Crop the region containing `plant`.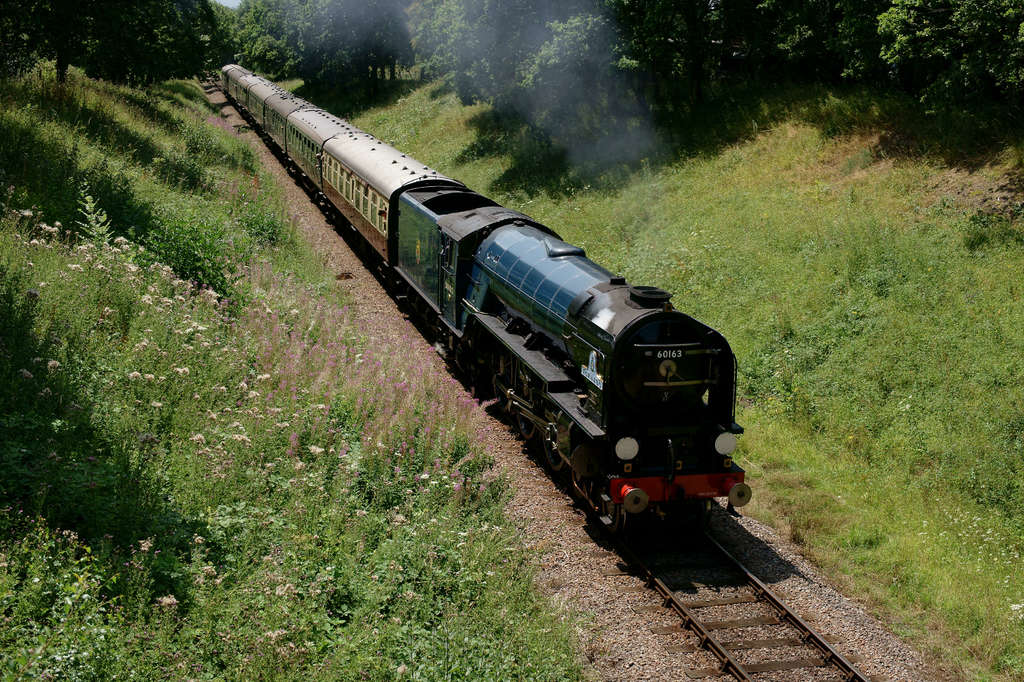
Crop region: (35, 588, 122, 681).
